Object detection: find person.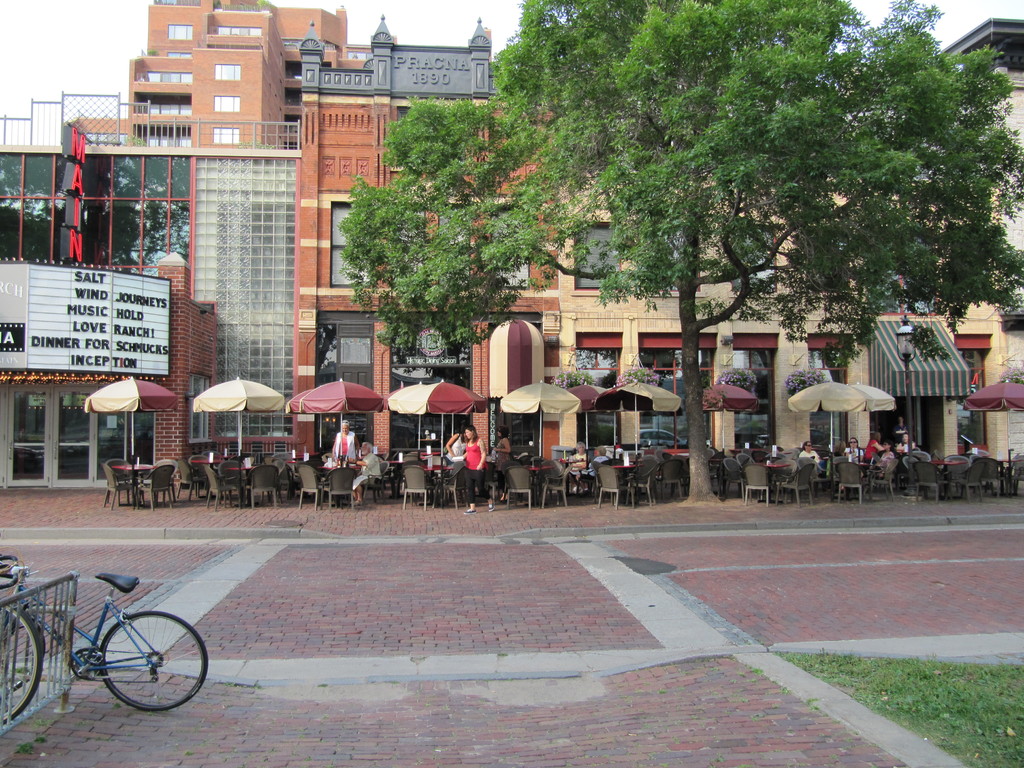
select_region(461, 424, 496, 516).
